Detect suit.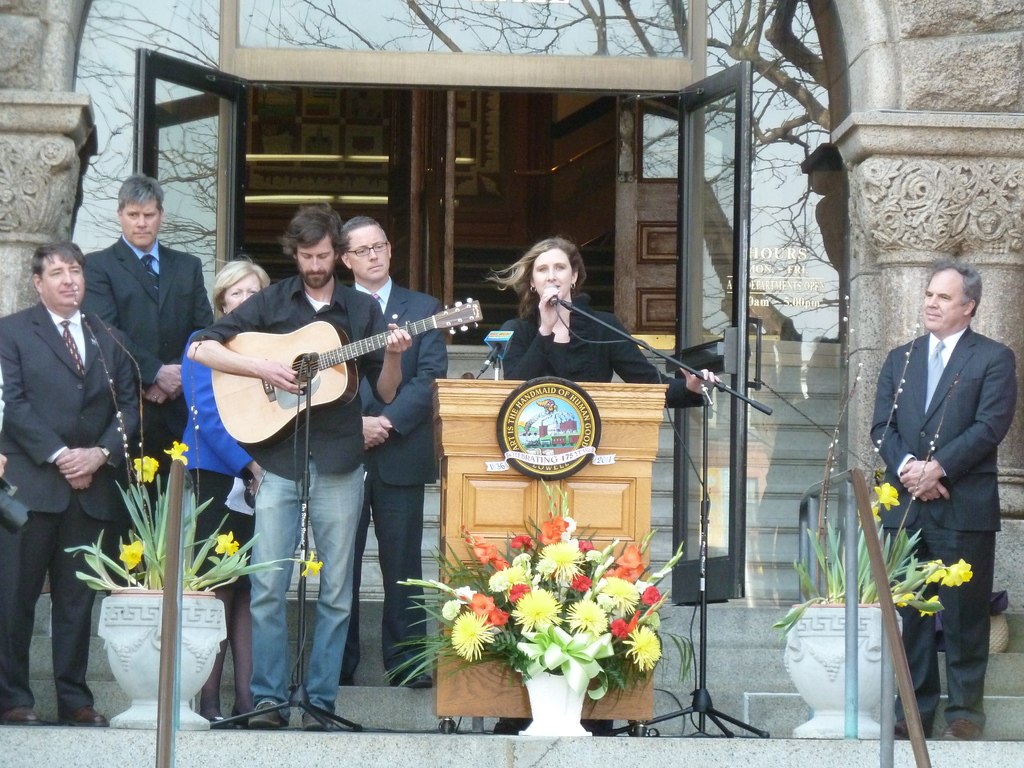
Detected at [left=0, top=303, right=138, bottom=713].
